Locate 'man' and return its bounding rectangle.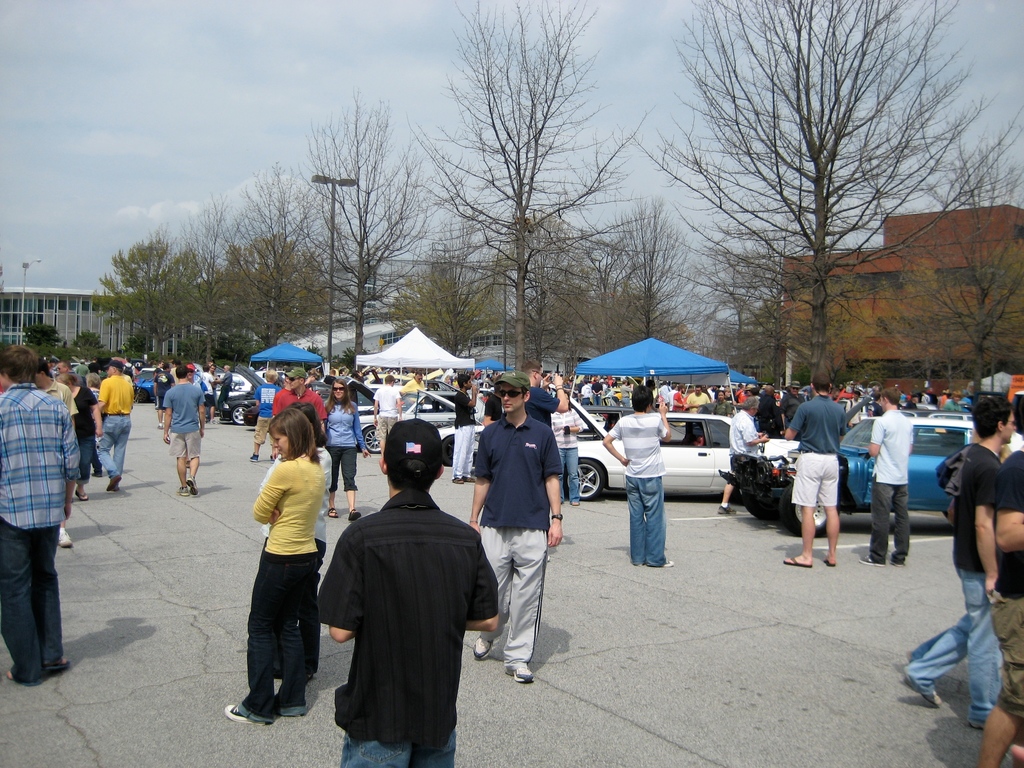
901/395/1013/728.
